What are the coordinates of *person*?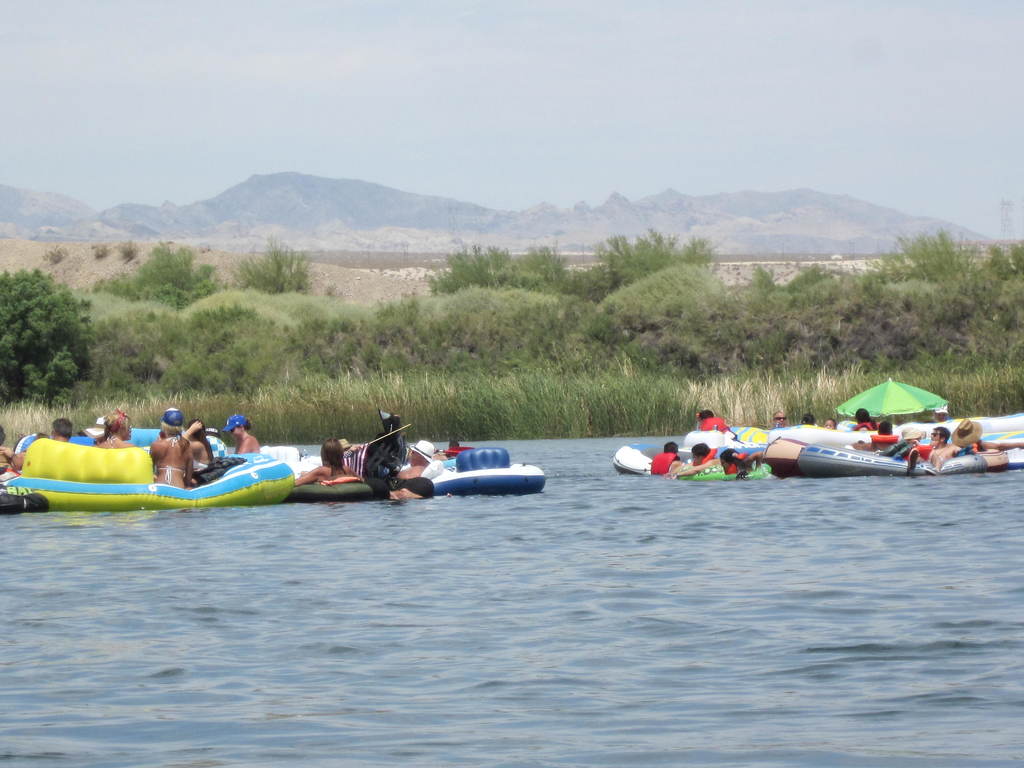
<bbox>649, 442, 682, 476</bbox>.
